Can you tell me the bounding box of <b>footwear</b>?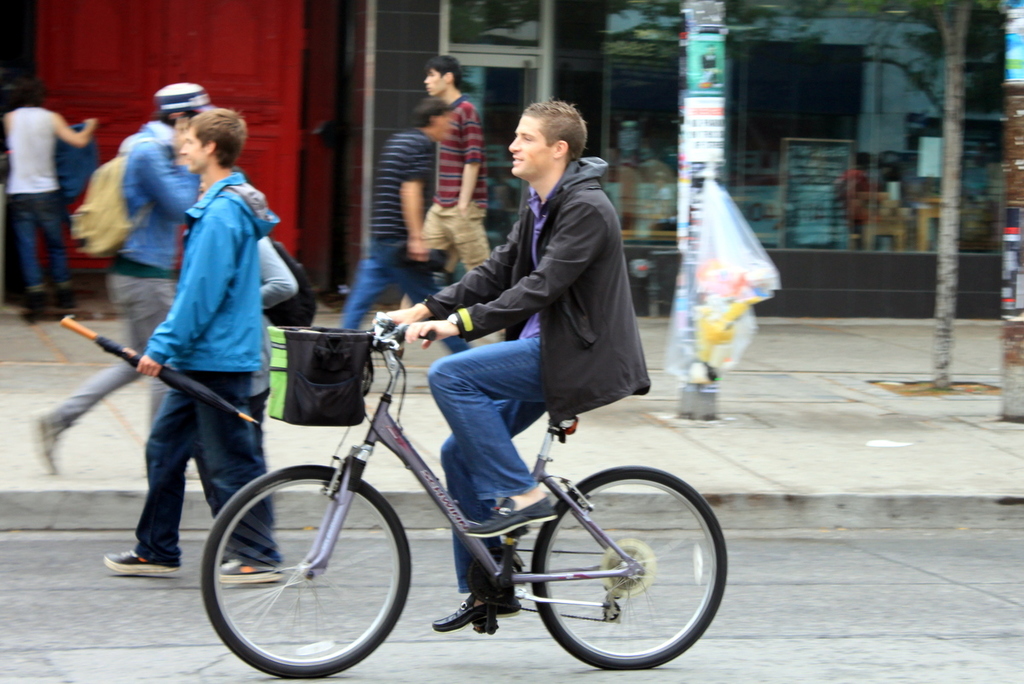
box(41, 409, 78, 474).
